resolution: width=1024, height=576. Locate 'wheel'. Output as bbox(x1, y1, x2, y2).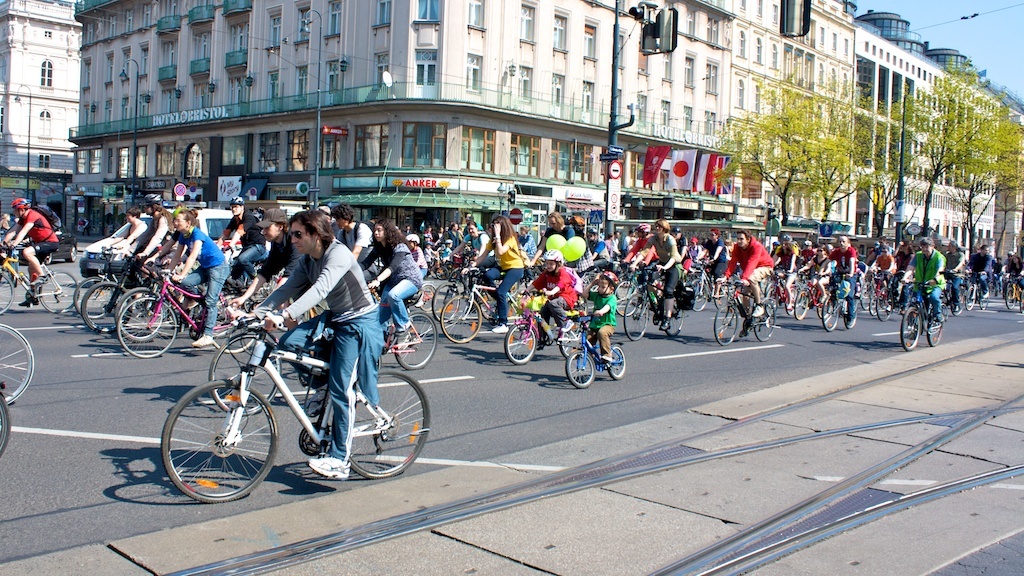
bbox(662, 301, 683, 337).
